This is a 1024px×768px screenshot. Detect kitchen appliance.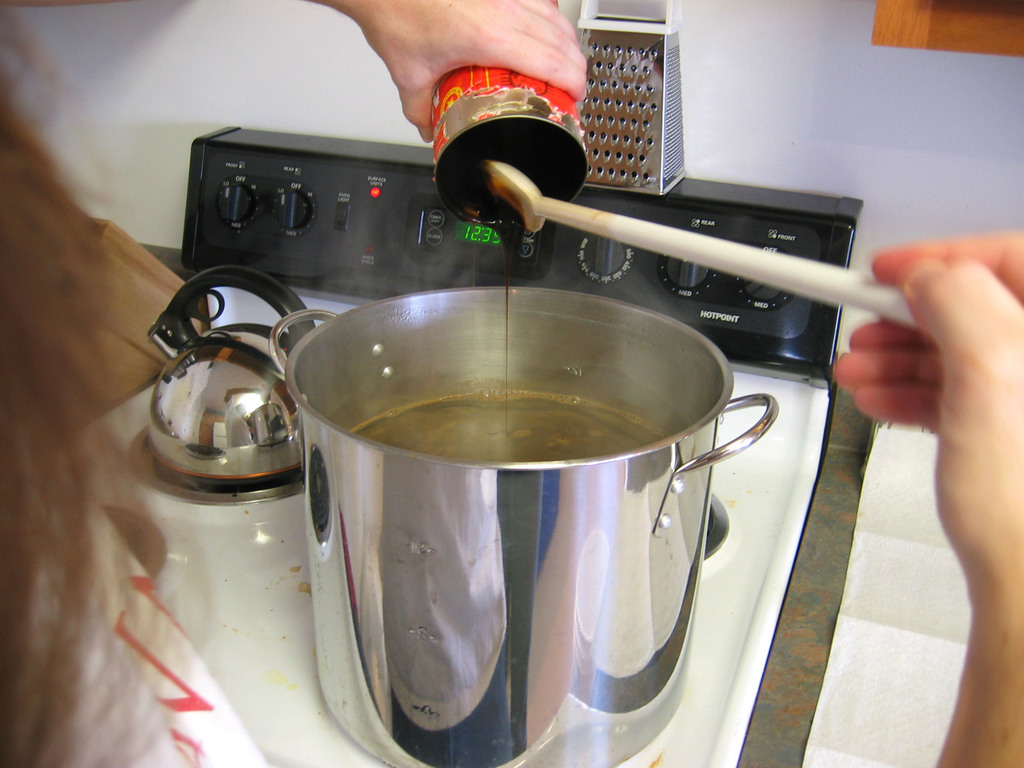
bbox=(88, 124, 860, 767).
